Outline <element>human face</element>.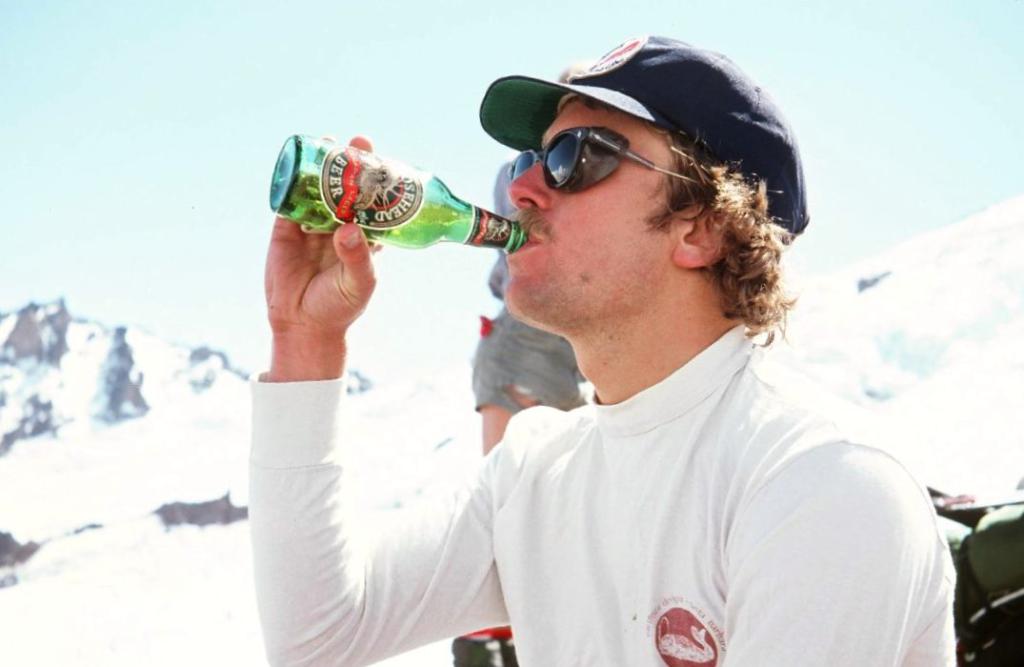
Outline: 502, 98, 671, 321.
